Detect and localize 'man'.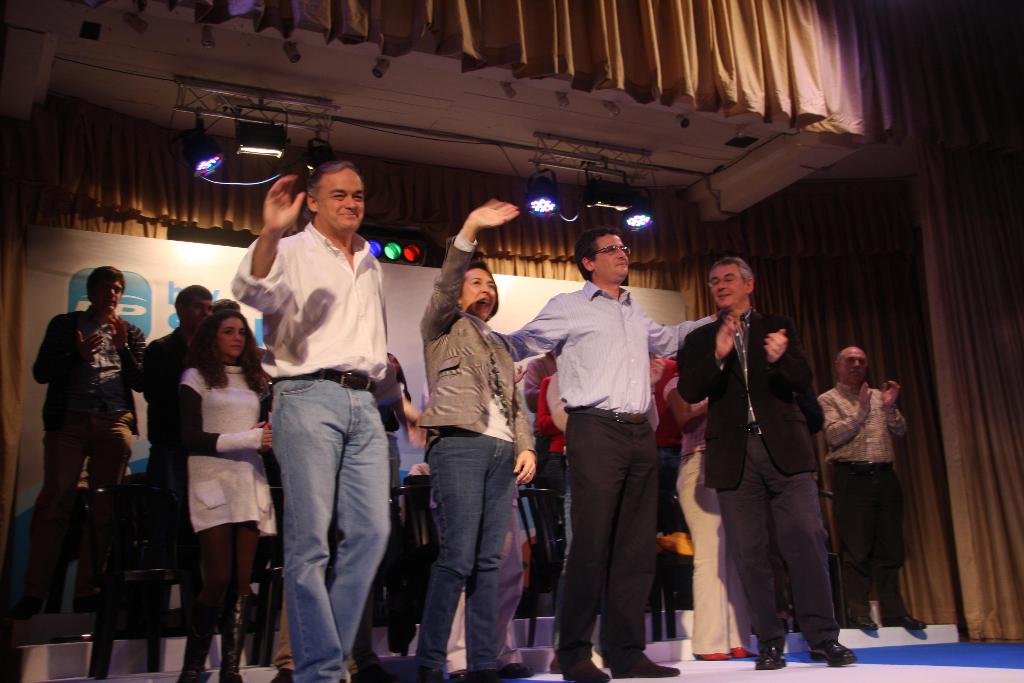
Localized at [x1=228, y1=152, x2=401, y2=682].
